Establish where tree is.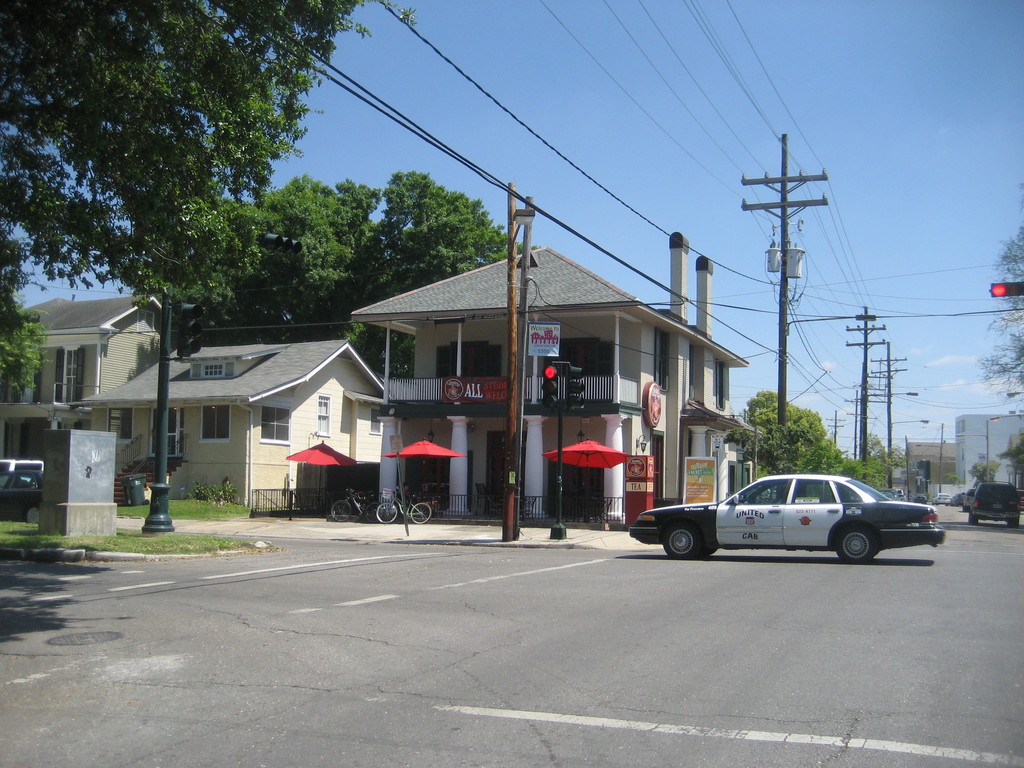
Established at x1=1007, y1=422, x2=1022, y2=484.
